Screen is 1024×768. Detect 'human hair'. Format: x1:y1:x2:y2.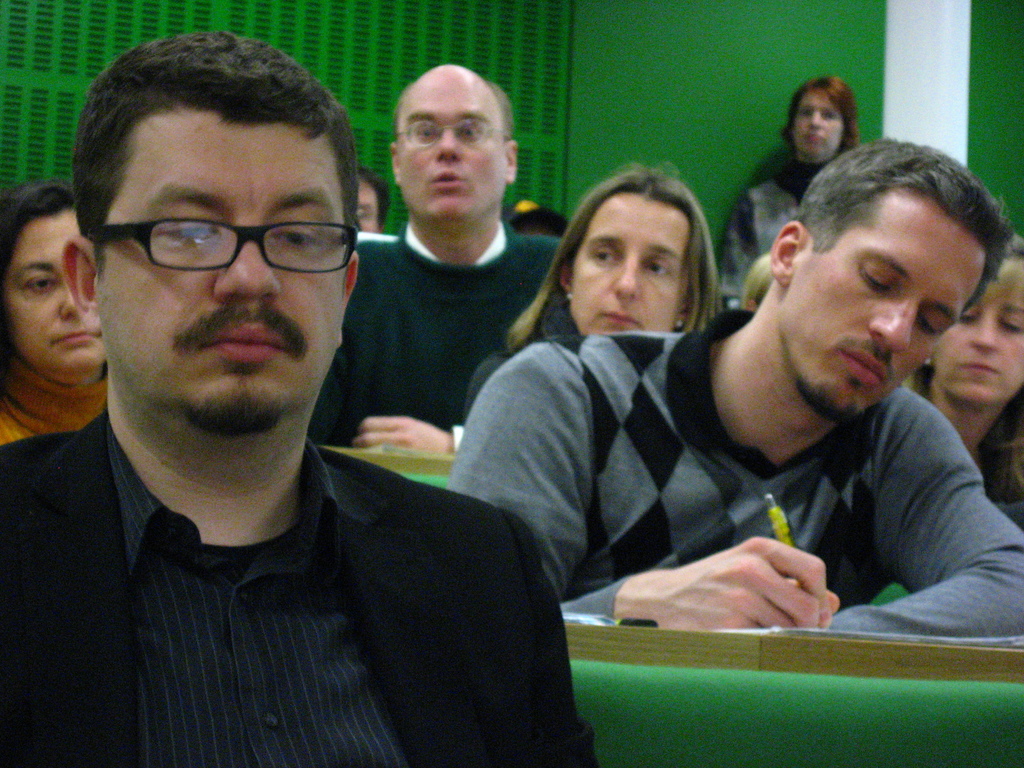
735:252:778:321.
